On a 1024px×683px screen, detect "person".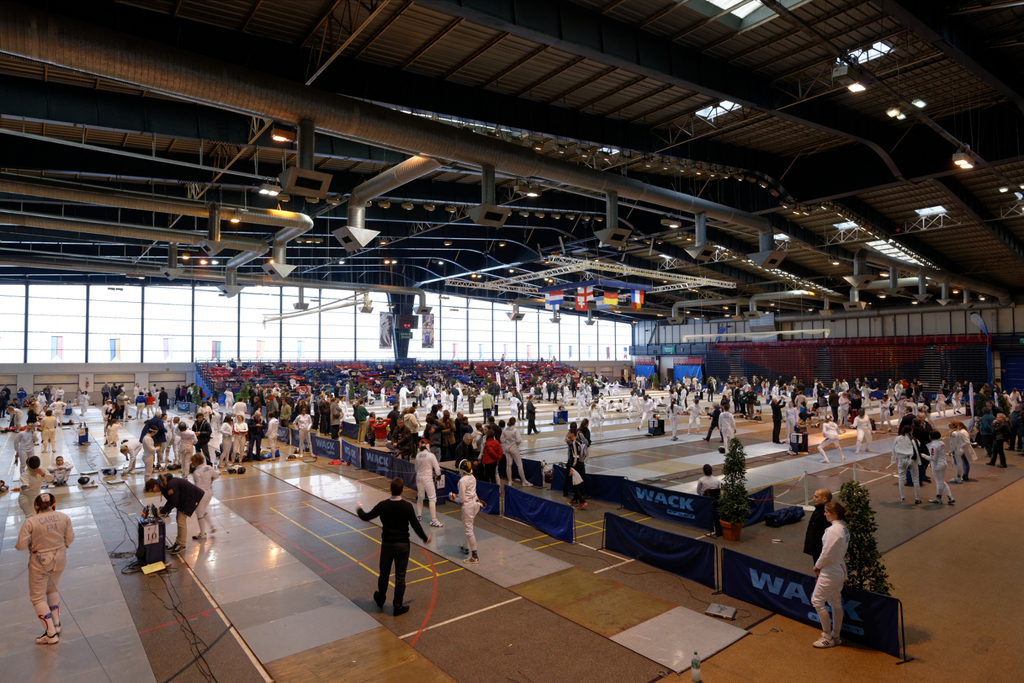
l=230, t=411, r=248, b=461.
